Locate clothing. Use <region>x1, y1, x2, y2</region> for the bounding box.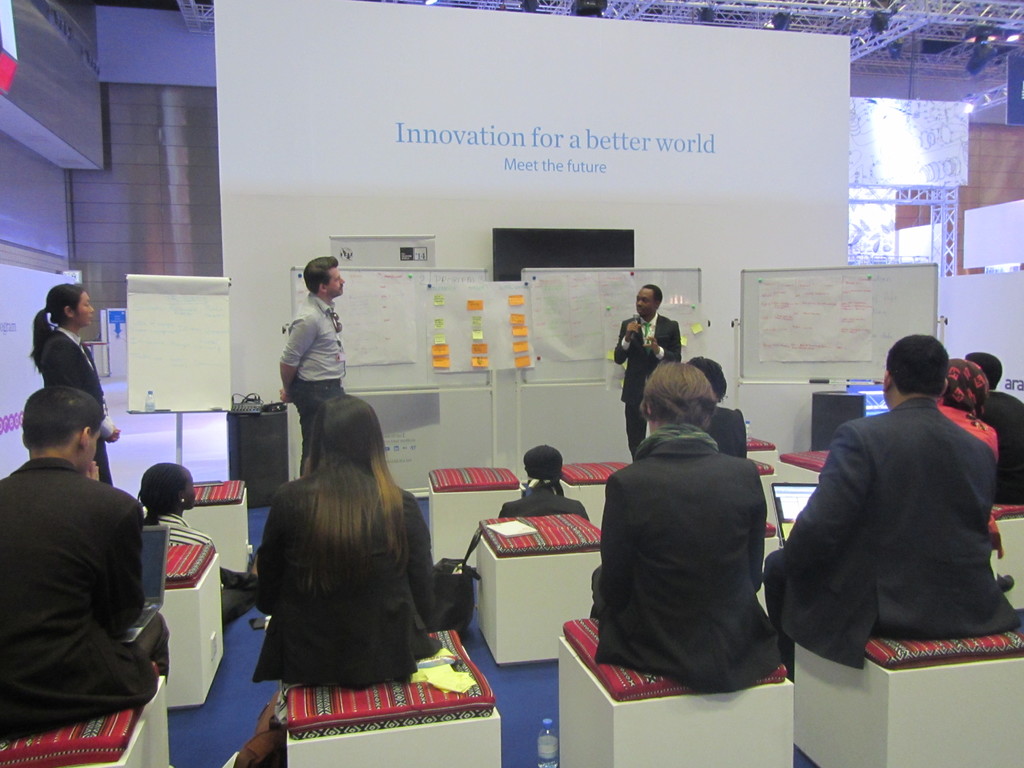
<region>40, 326, 115, 488</region>.
